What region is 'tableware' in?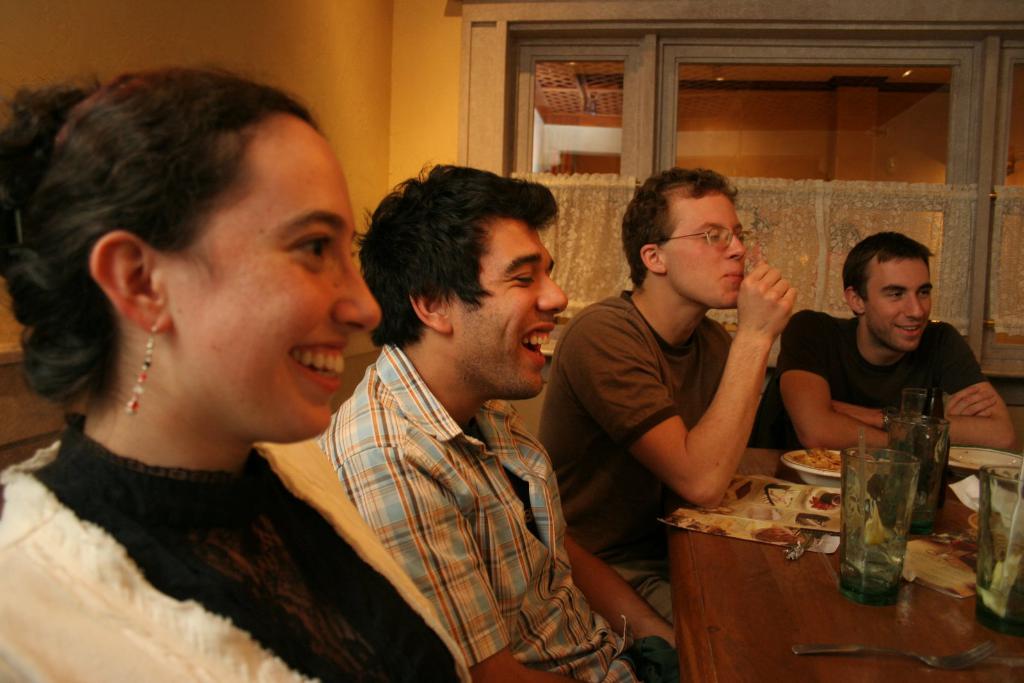
rect(973, 461, 1023, 636).
